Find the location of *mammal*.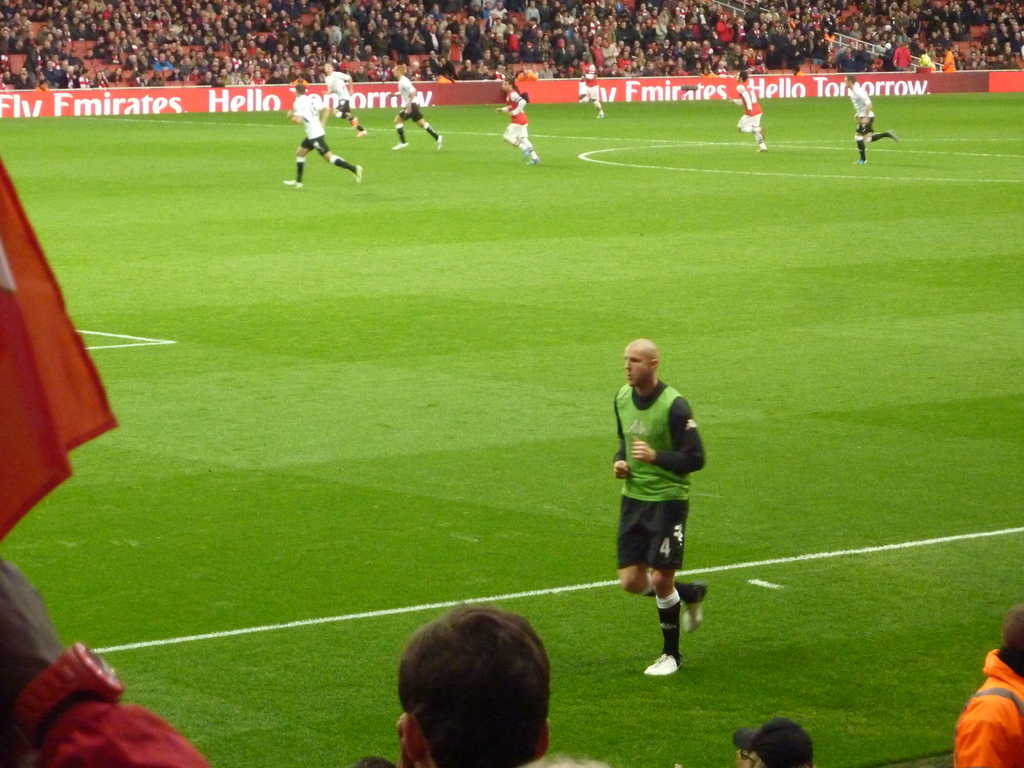
Location: (left=598, top=345, right=709, bottom=684).
